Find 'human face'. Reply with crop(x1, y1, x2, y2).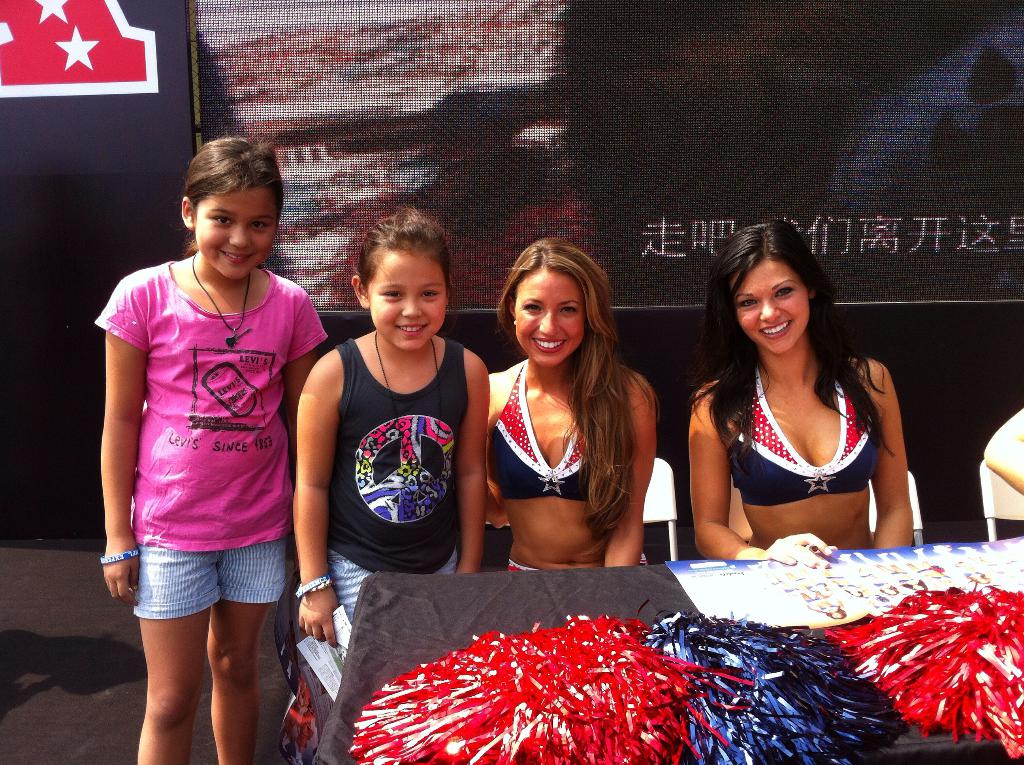
crop(371, 246, 444, 351).
